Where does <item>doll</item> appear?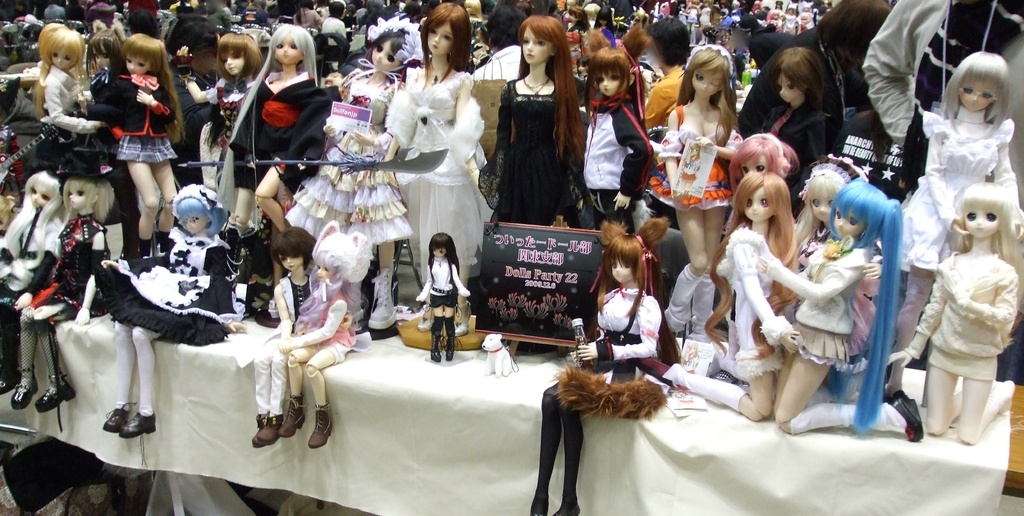
Appears at box=[253, 217, 323, 442].
